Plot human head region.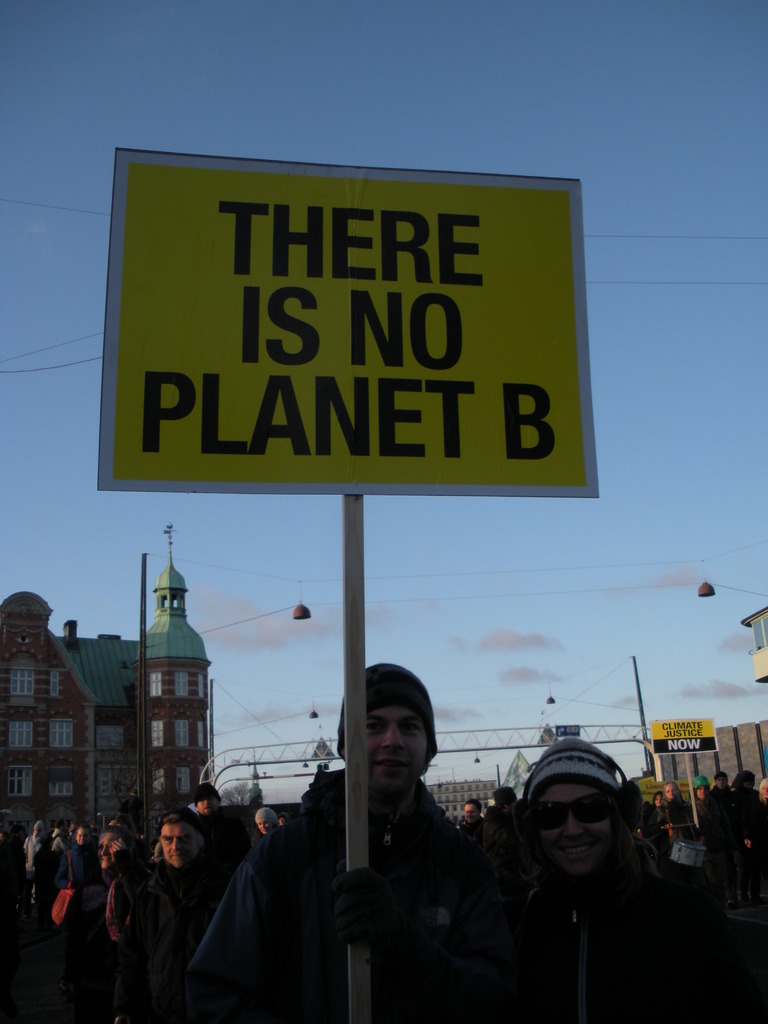
Plotted at <bbox>97, 826, 137, 870</bbox>.
